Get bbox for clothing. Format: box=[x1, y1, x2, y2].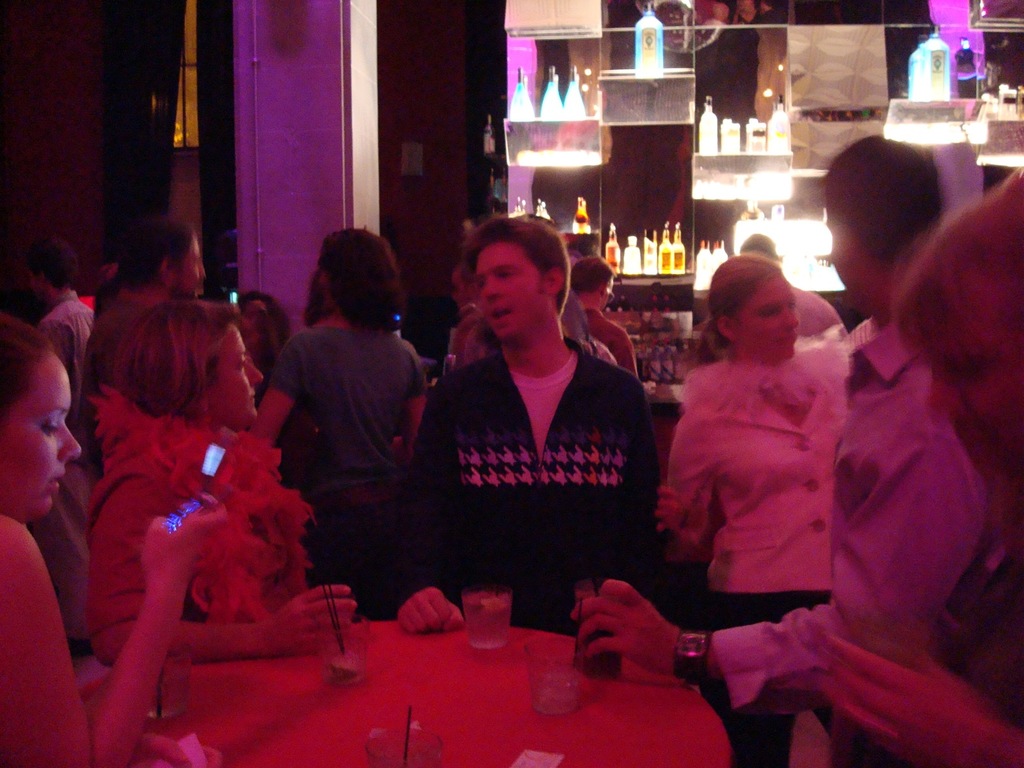
box=[272, 322, 421, 633].
